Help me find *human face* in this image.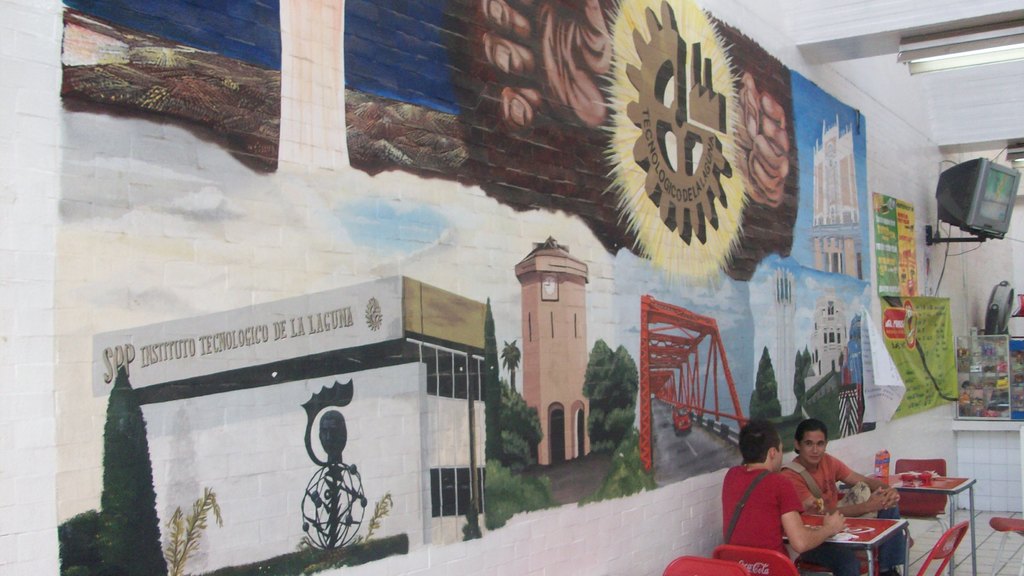
Found it: [798,432,826,463].
